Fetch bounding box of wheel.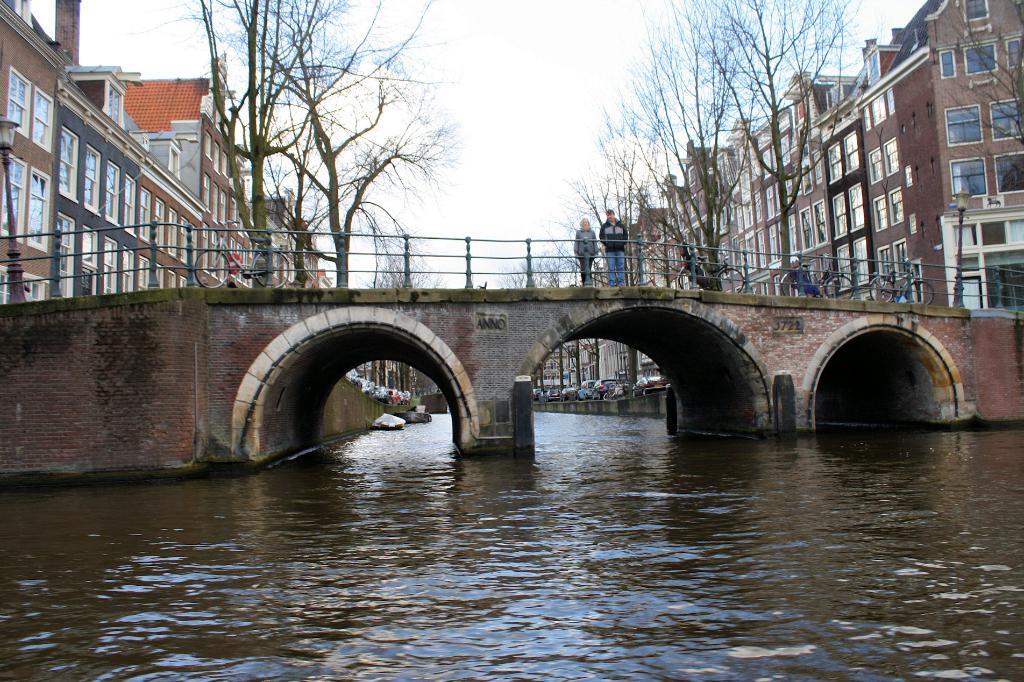
Bbox: [x1=716, y1=264, x2=741, y2=288].
